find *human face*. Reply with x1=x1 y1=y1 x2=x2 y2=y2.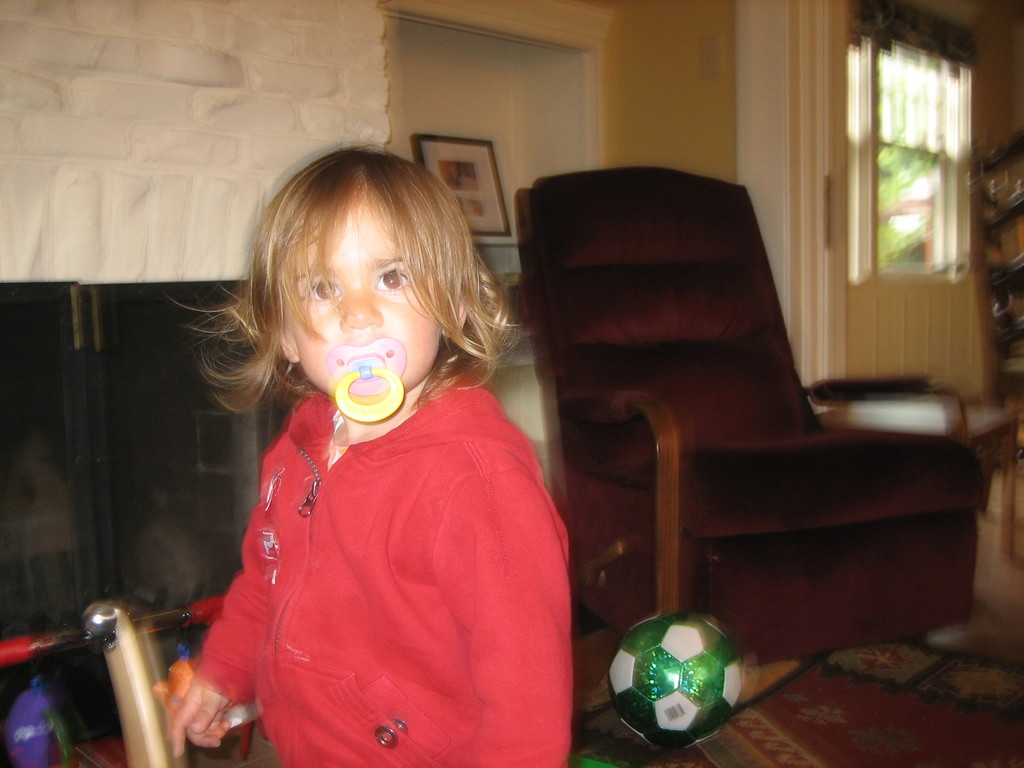
x1=291 y1=209 x2=443 y2=392.
